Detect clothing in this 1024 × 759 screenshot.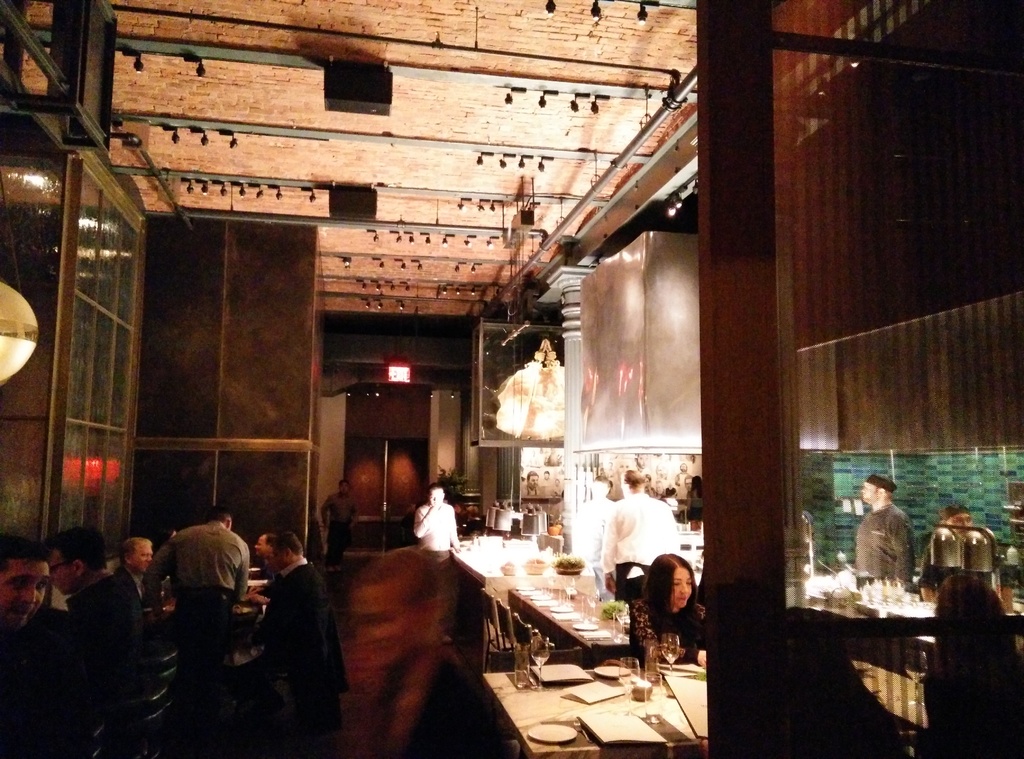
Detection: (left=6, top=607, right=70, bottom=736).
